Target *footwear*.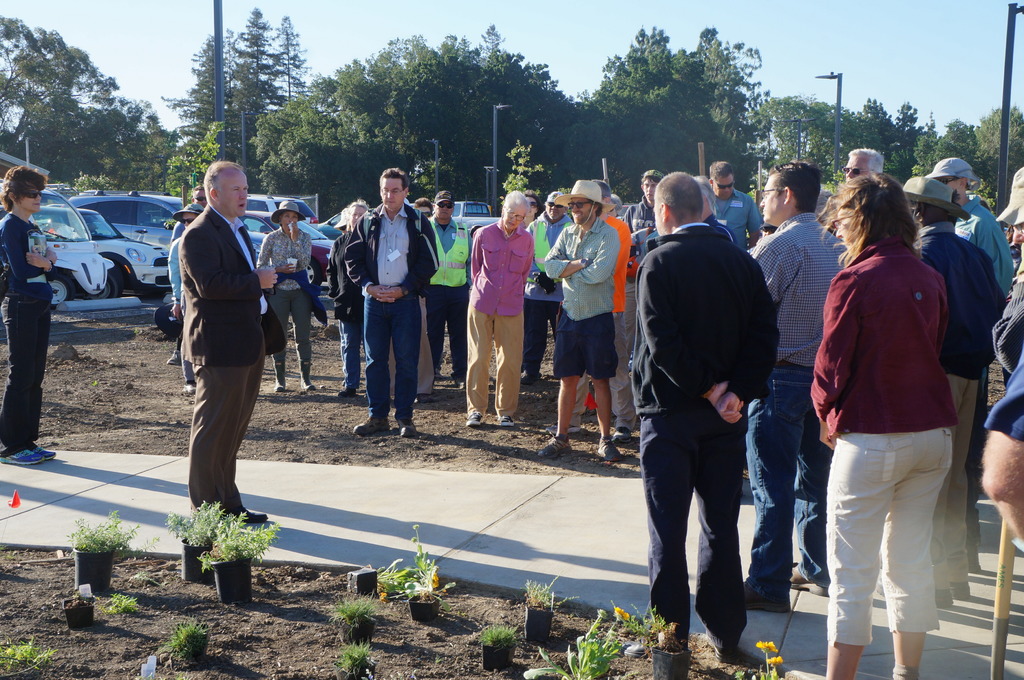
Target region: pyautogui.locateOnScreen(711, 644, 740, 663).
